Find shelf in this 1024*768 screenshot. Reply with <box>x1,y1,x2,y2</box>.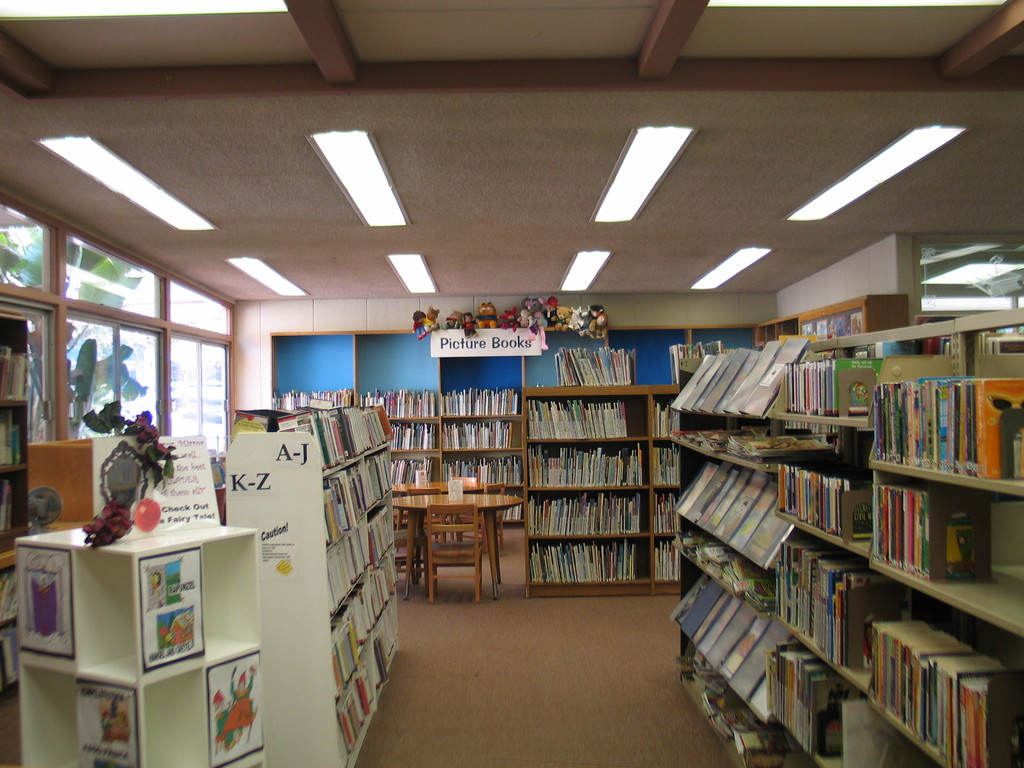
<box>867,684,975,767</box>.
